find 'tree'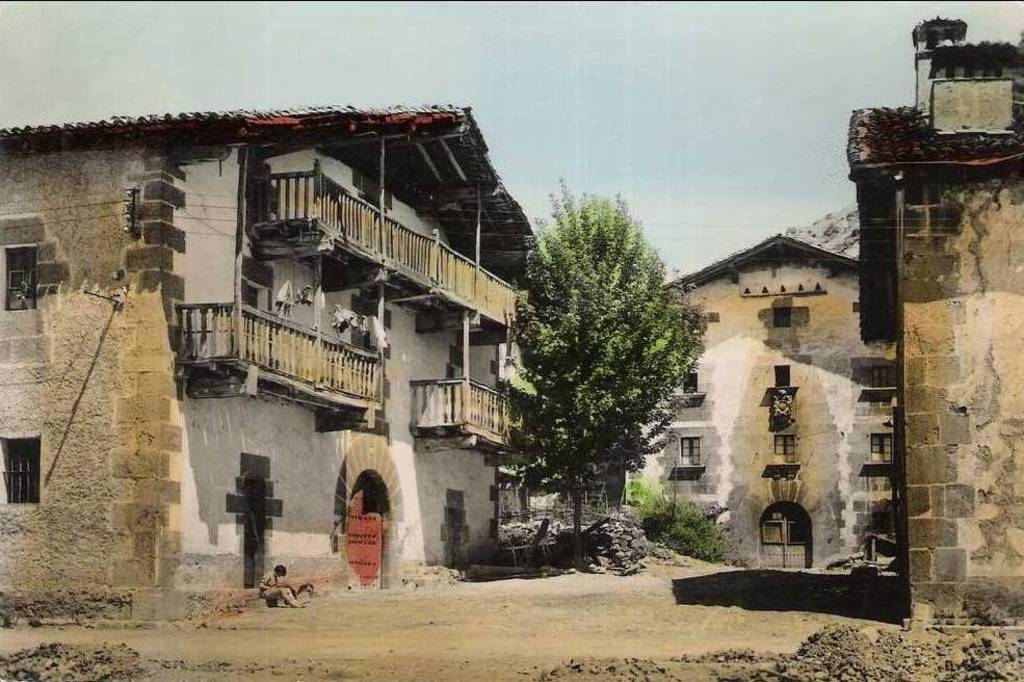
bbox(482, 175, 709, 542)
